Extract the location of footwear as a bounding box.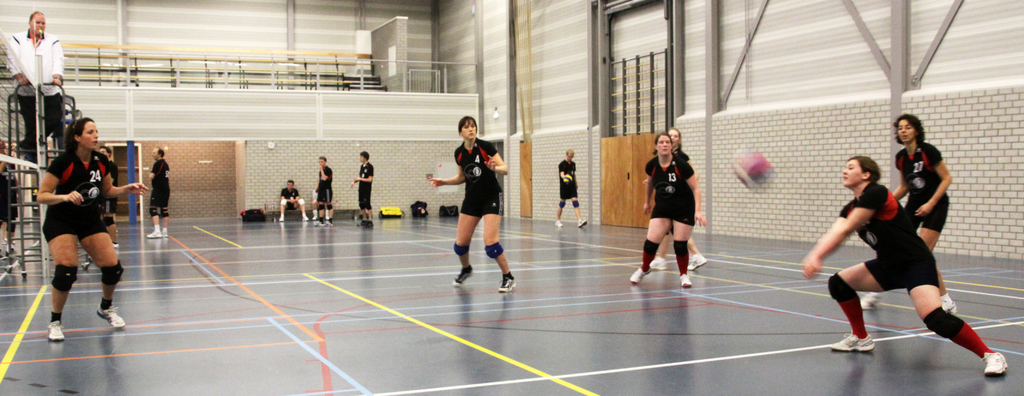
(673,242,710,271).
